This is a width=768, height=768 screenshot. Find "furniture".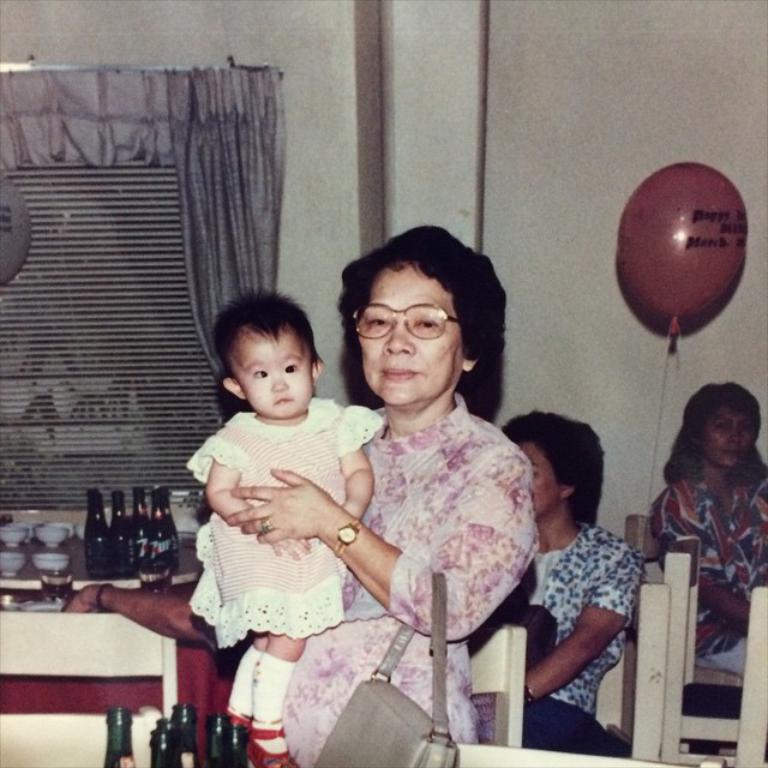
Bounding box: 664:535:742:758.
